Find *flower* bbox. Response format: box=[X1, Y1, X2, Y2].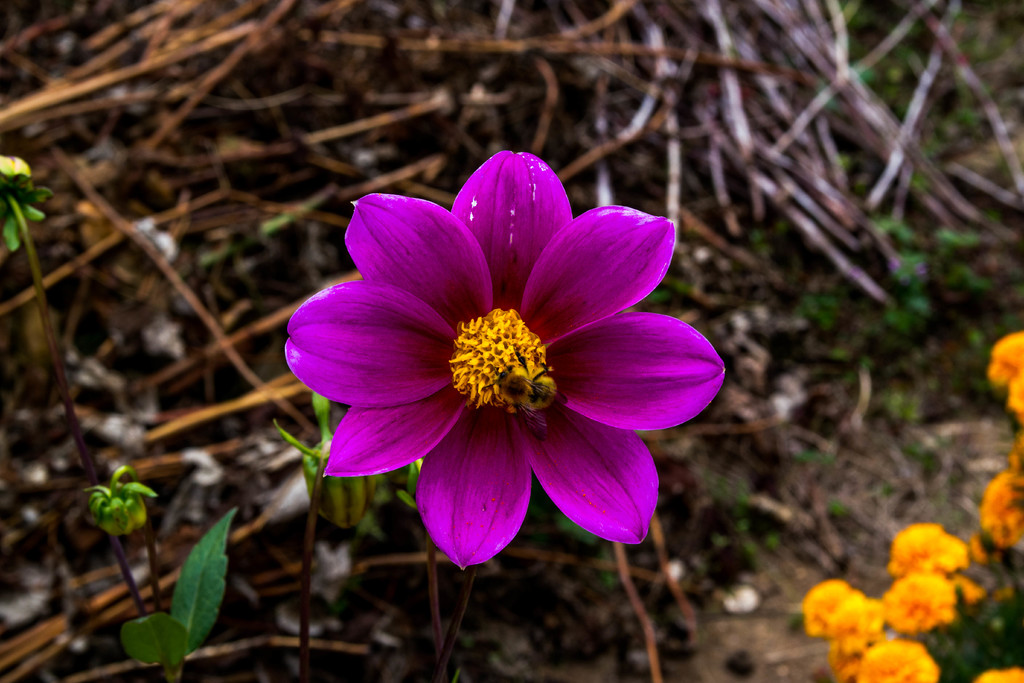
box=[282, 147, 729, 574].
